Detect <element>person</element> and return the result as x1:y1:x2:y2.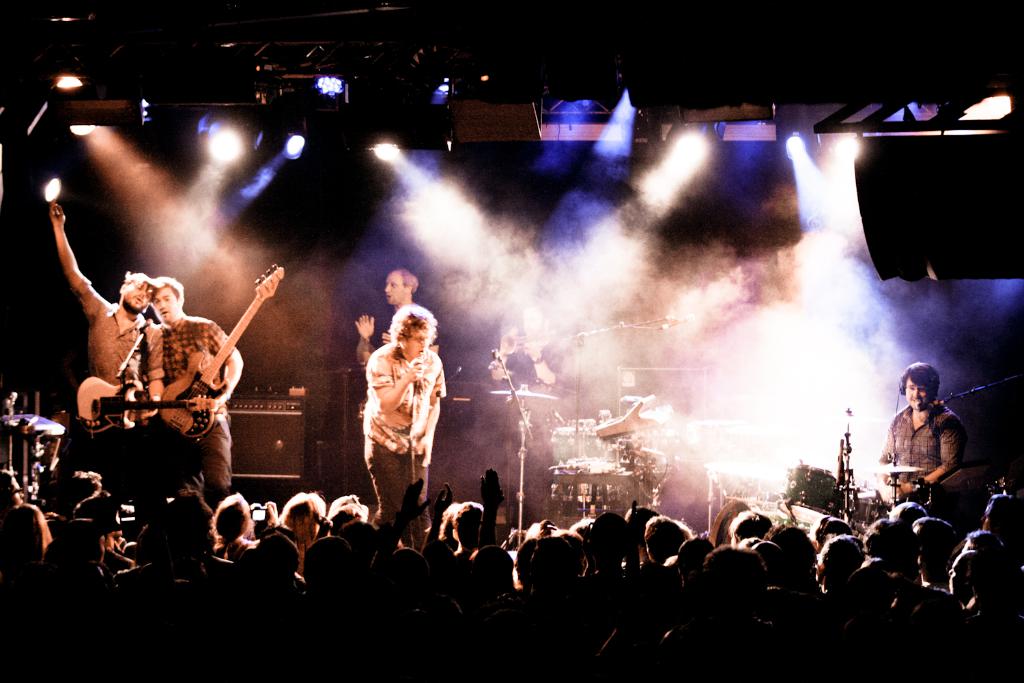
362:315:442:530.
